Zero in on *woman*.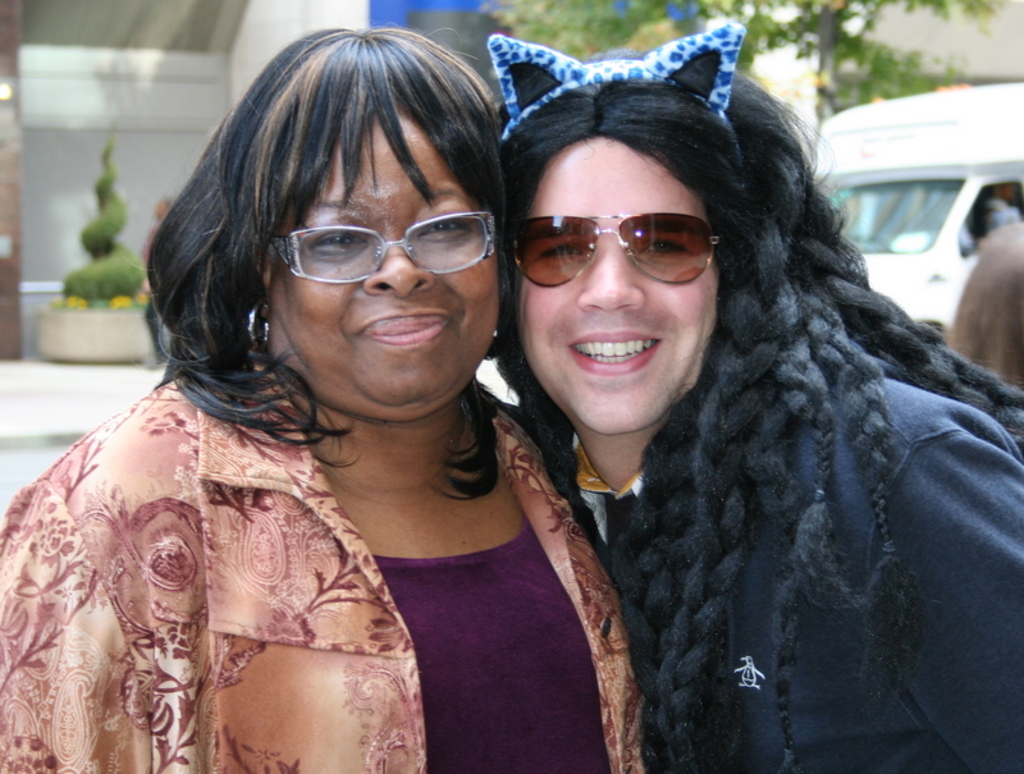
Zeroed in: 27 37 654 771.
